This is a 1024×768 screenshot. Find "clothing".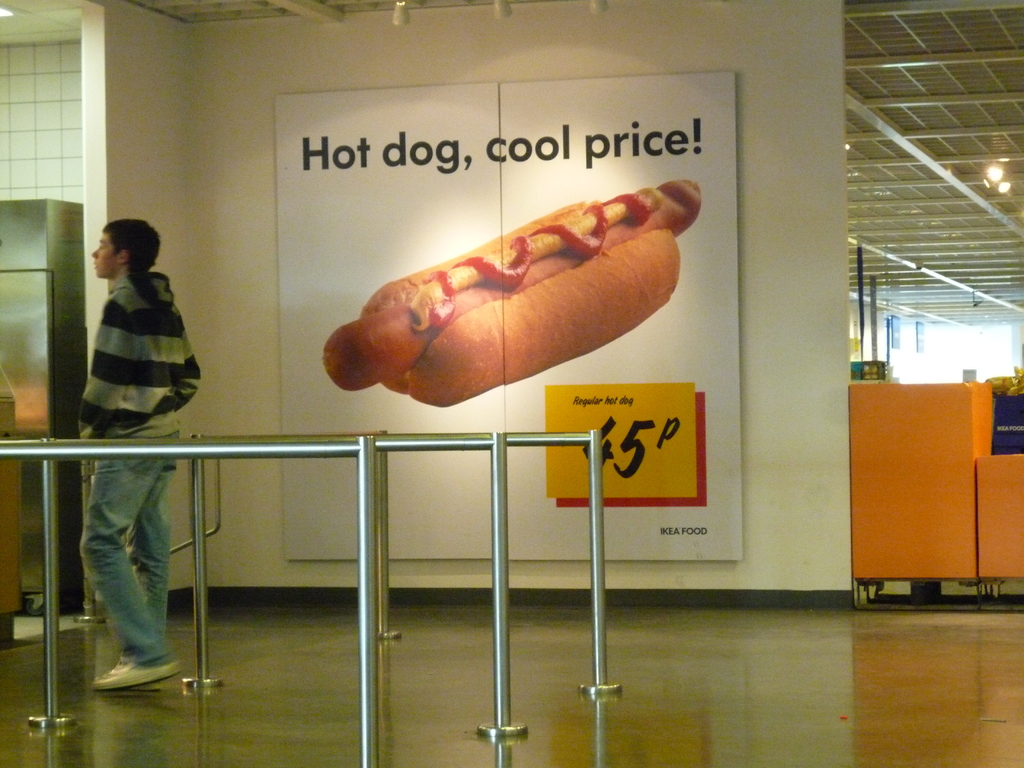
Bounding box: <box>57,211,201,641</box>.
